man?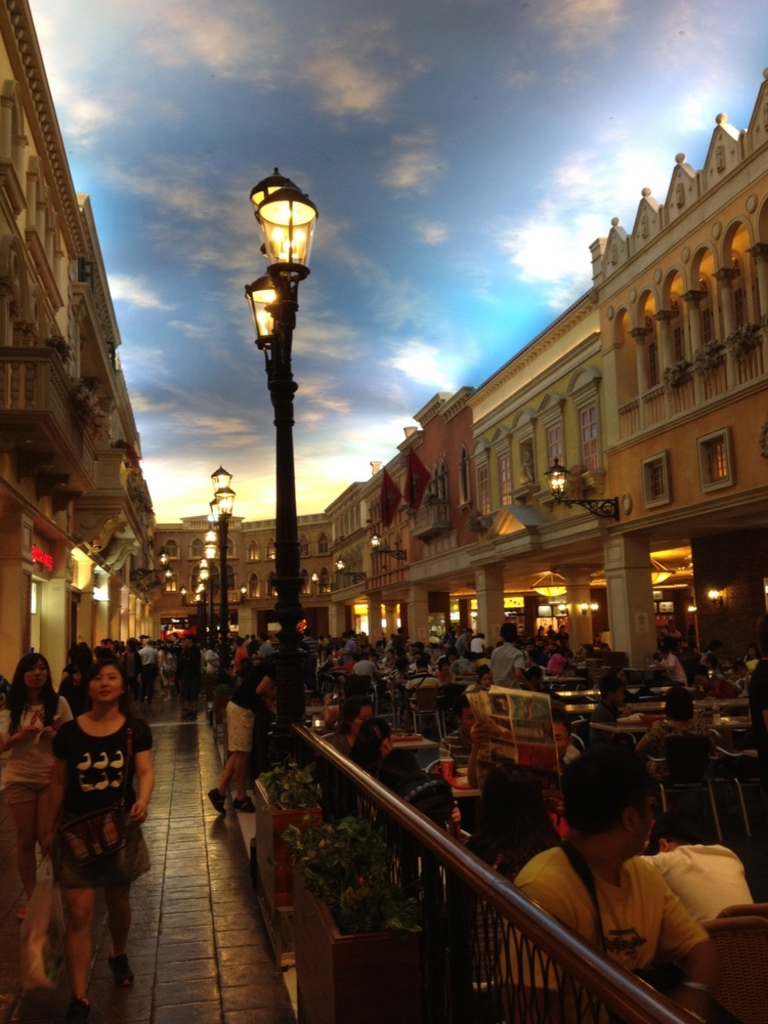
l=499, t=744, r=720, b=1016
